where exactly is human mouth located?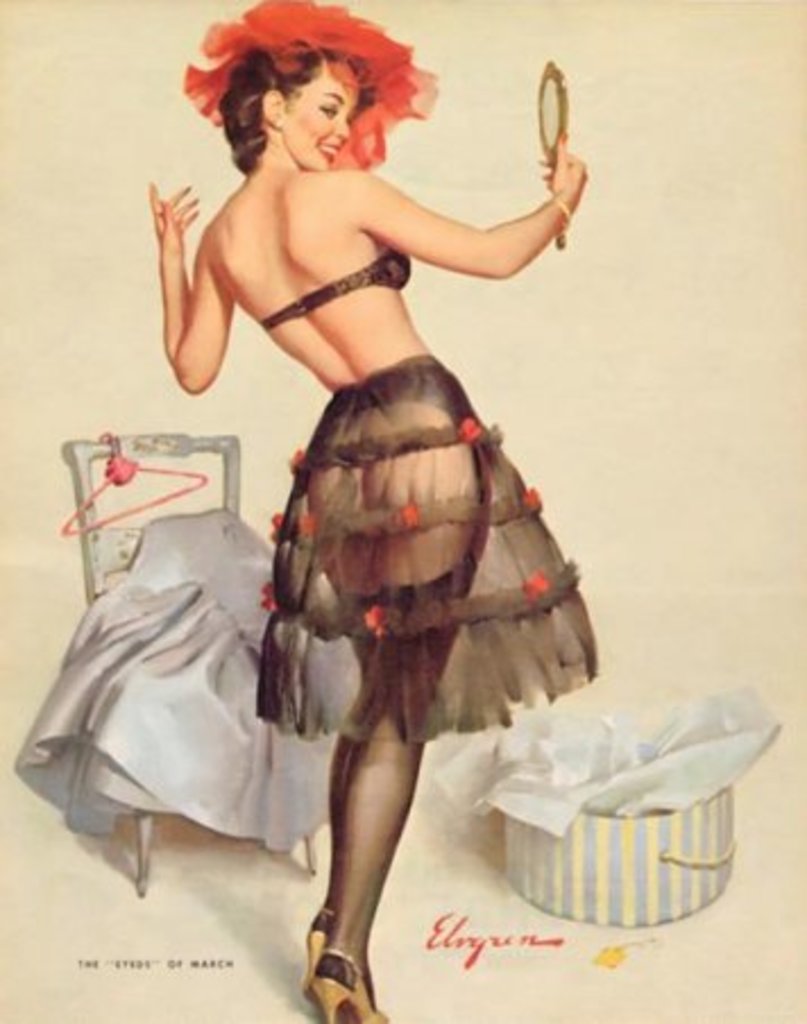
Its bounding box is [324, 147, 340, 159].
